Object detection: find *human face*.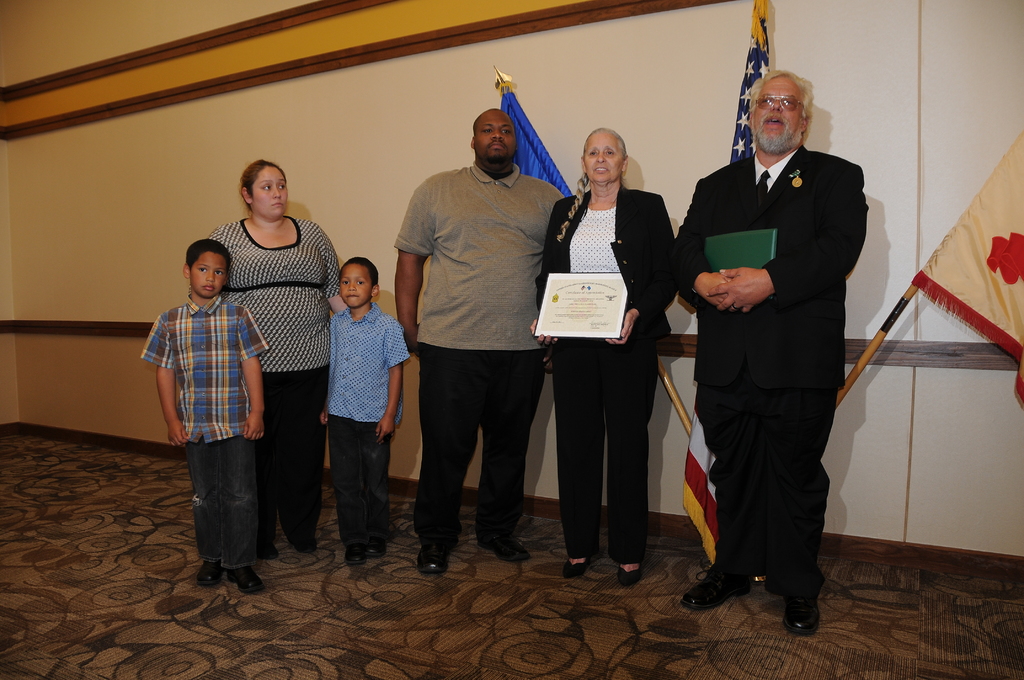
select_region(750, 77, 803, 145).
